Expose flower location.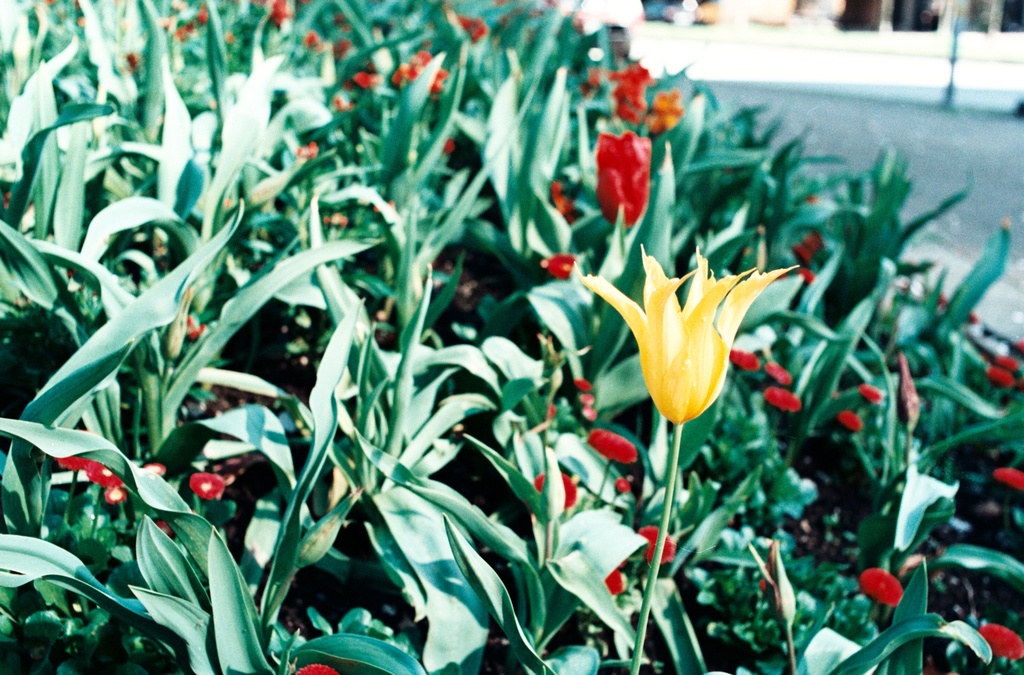
Exposed at bbox(548, 180, 572, 211).
